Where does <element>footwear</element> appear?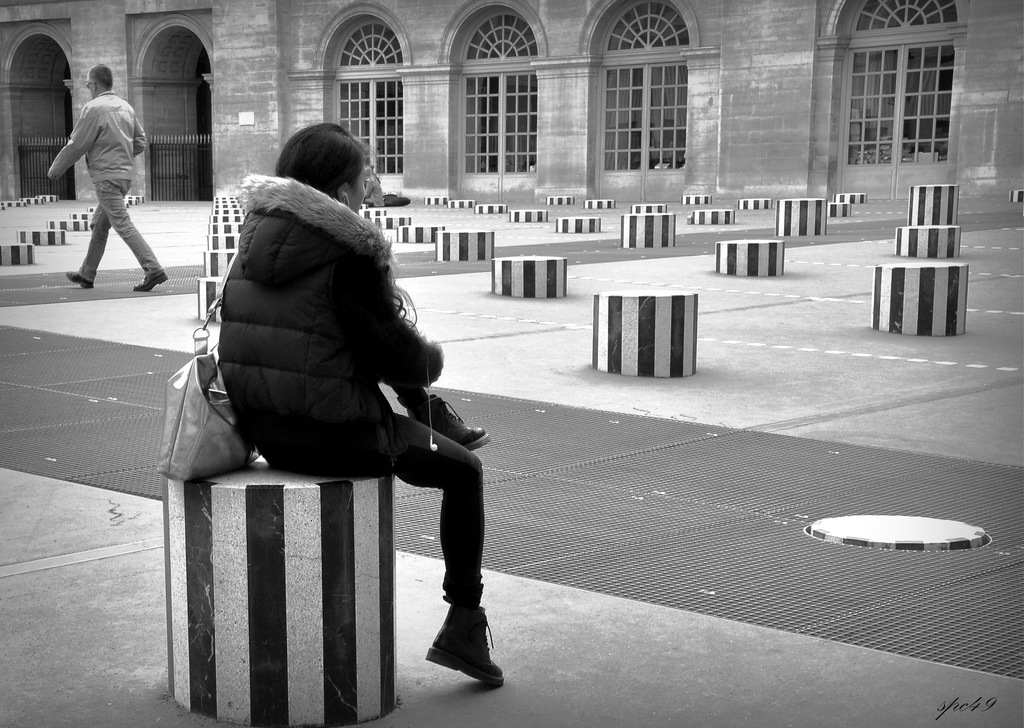
Appears at <bbox>132, 270, 169, 291</bbox>.
